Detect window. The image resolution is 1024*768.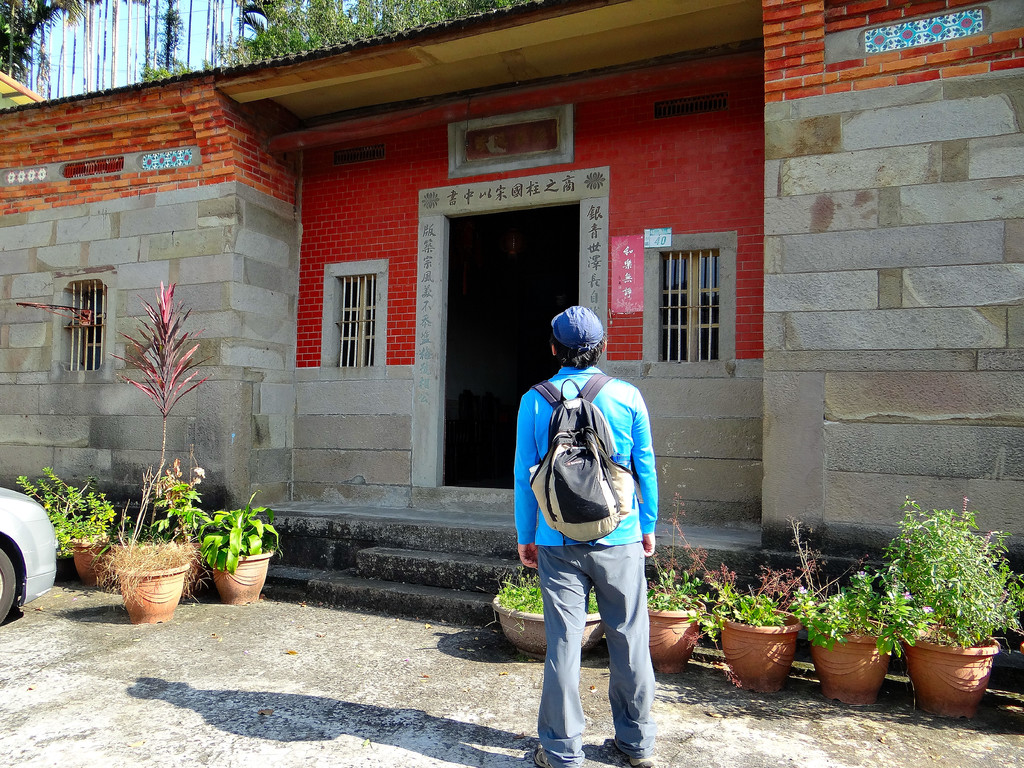
box(322, 243, 384, 376).
